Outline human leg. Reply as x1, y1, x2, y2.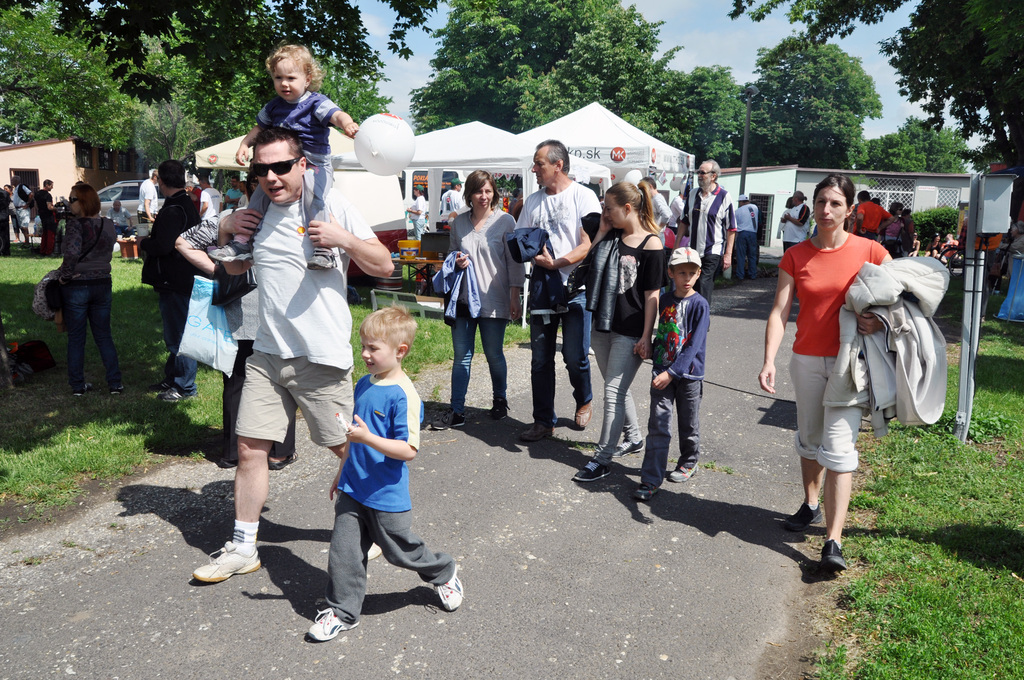
698, 260, 712, 321.
